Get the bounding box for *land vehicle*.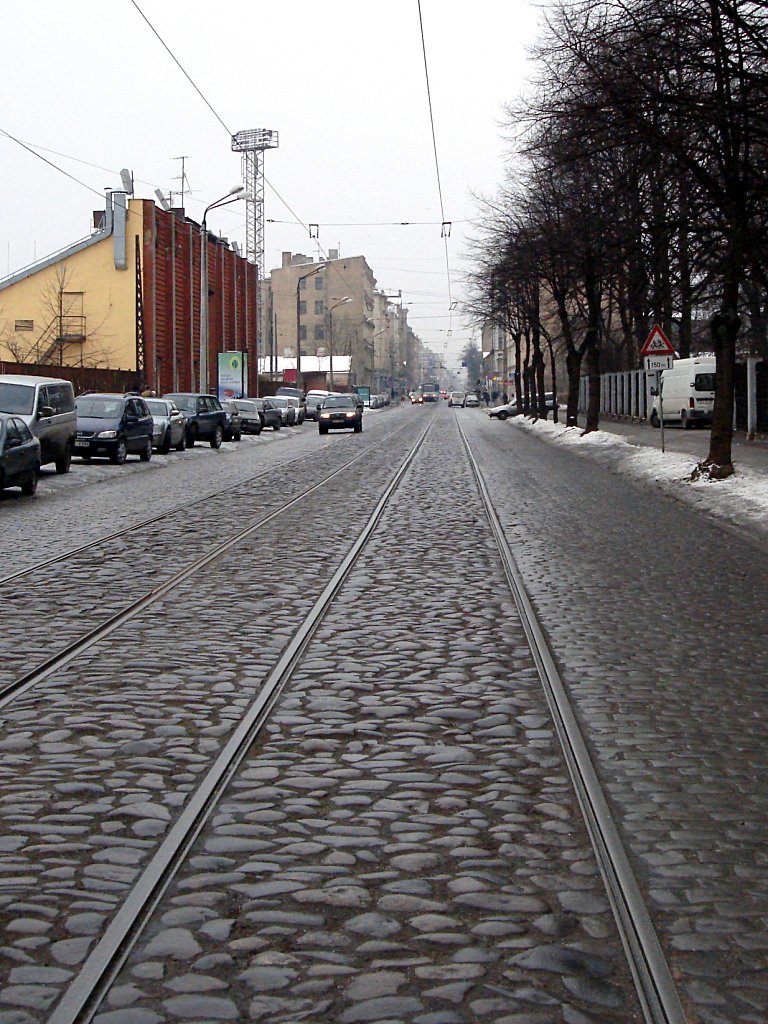
{"x1": 287, "y1": 392, "x2": 304, "y2": 426}.
